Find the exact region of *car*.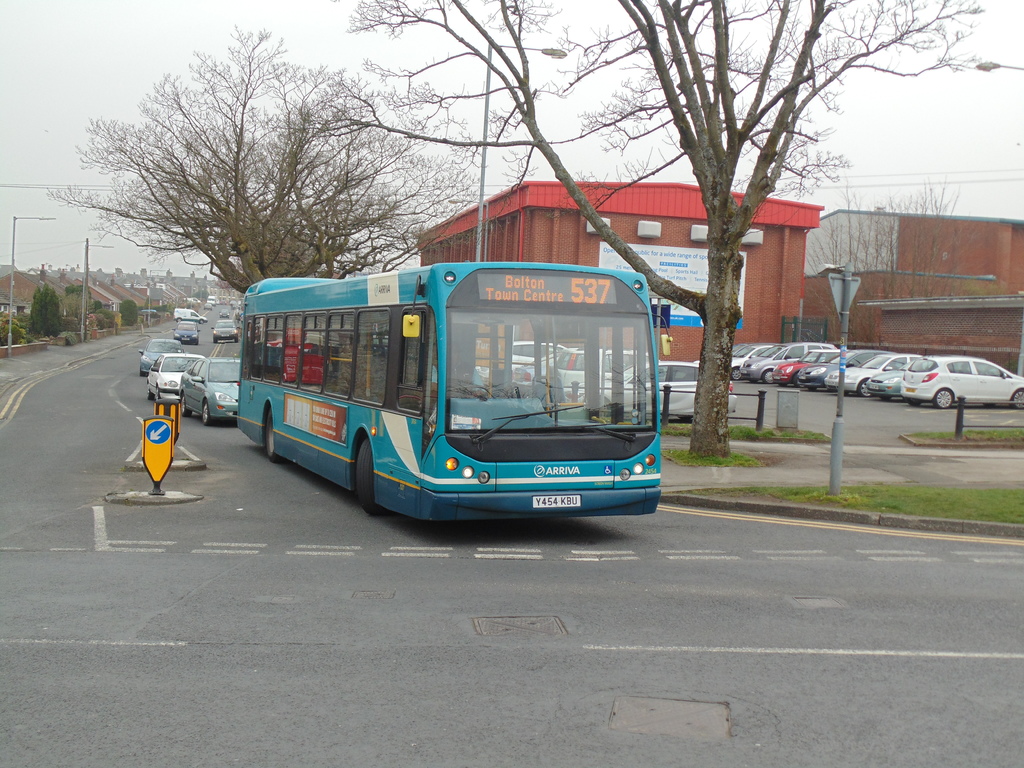
Exact region: (210, 319, 239, 343).
